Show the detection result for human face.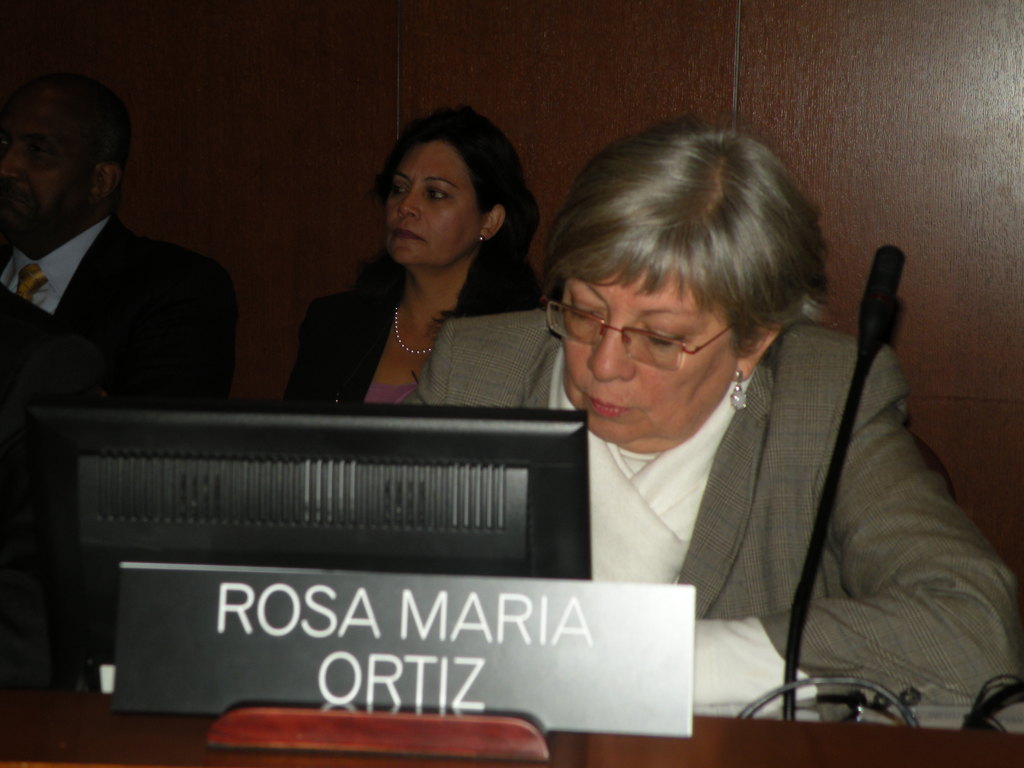
rect(384, 140, 479, 262).
